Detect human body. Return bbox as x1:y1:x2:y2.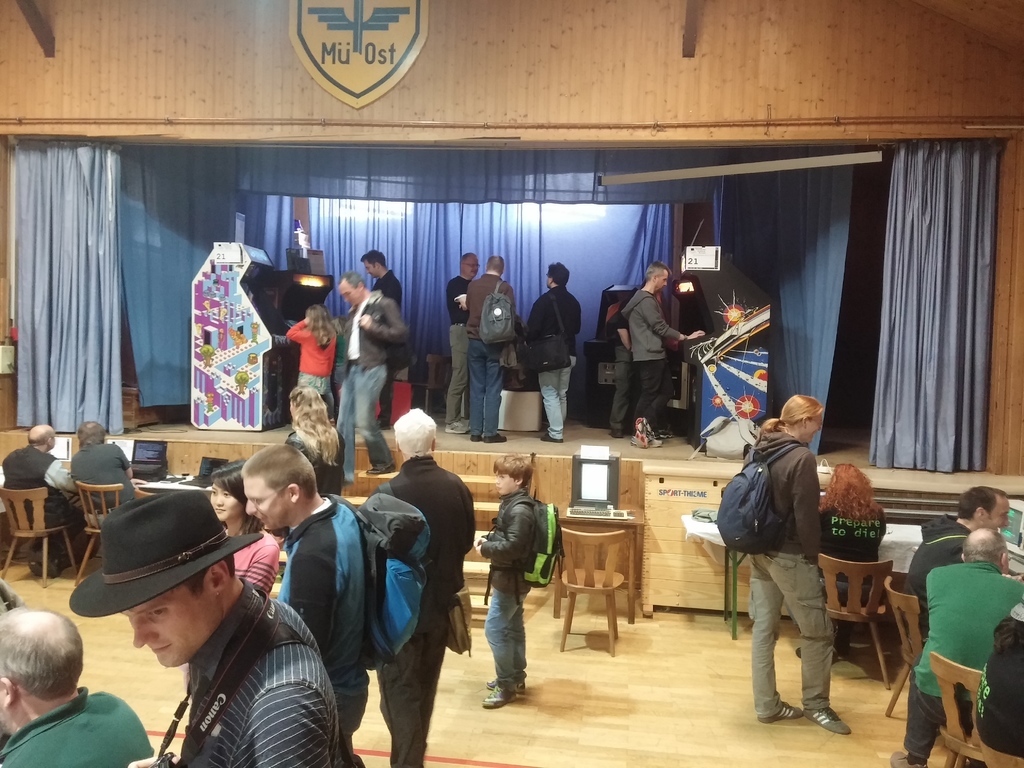
211:467:285:614.
